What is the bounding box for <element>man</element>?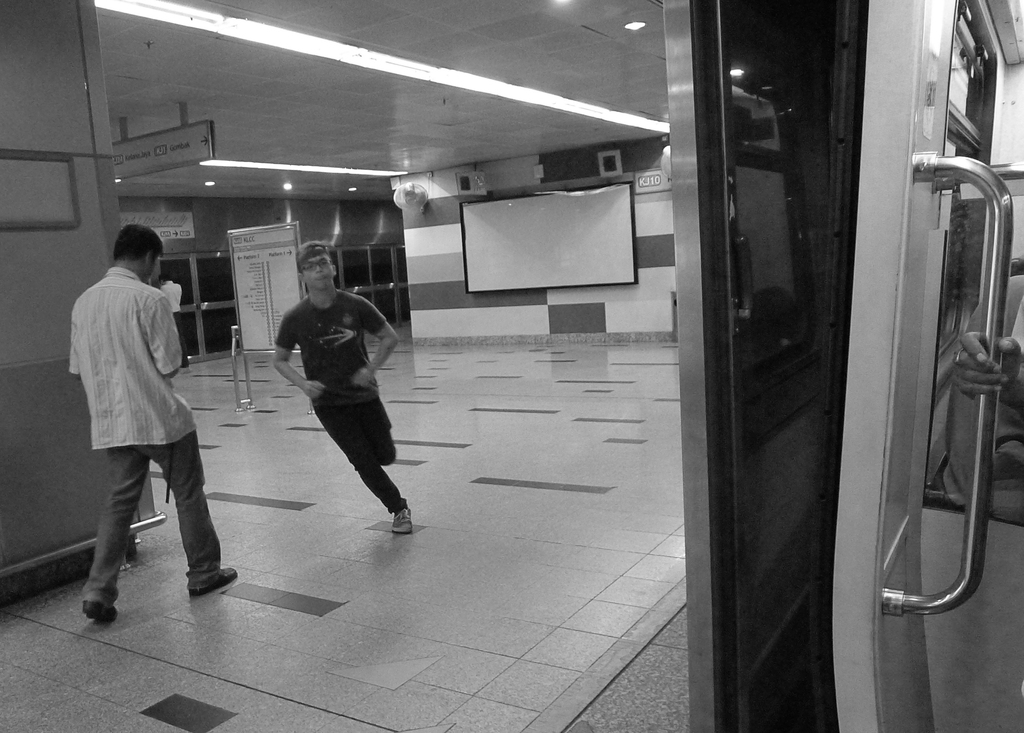
269,241,412,534.
